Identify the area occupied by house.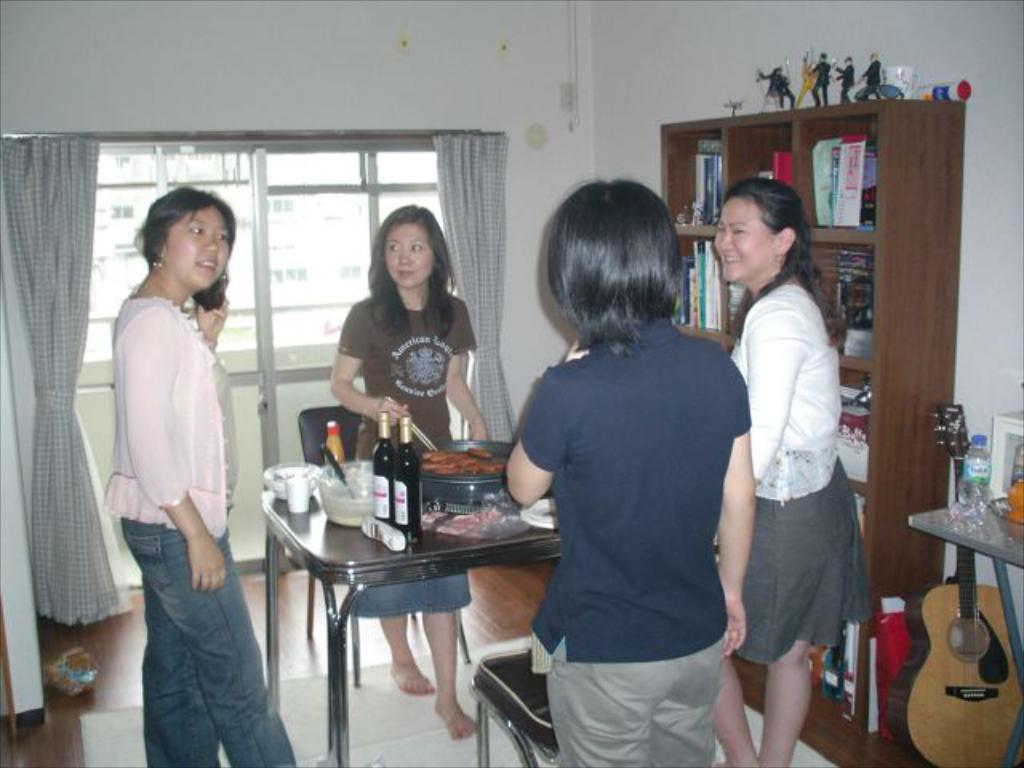
Area: box(0, 0, 1022, 766).
